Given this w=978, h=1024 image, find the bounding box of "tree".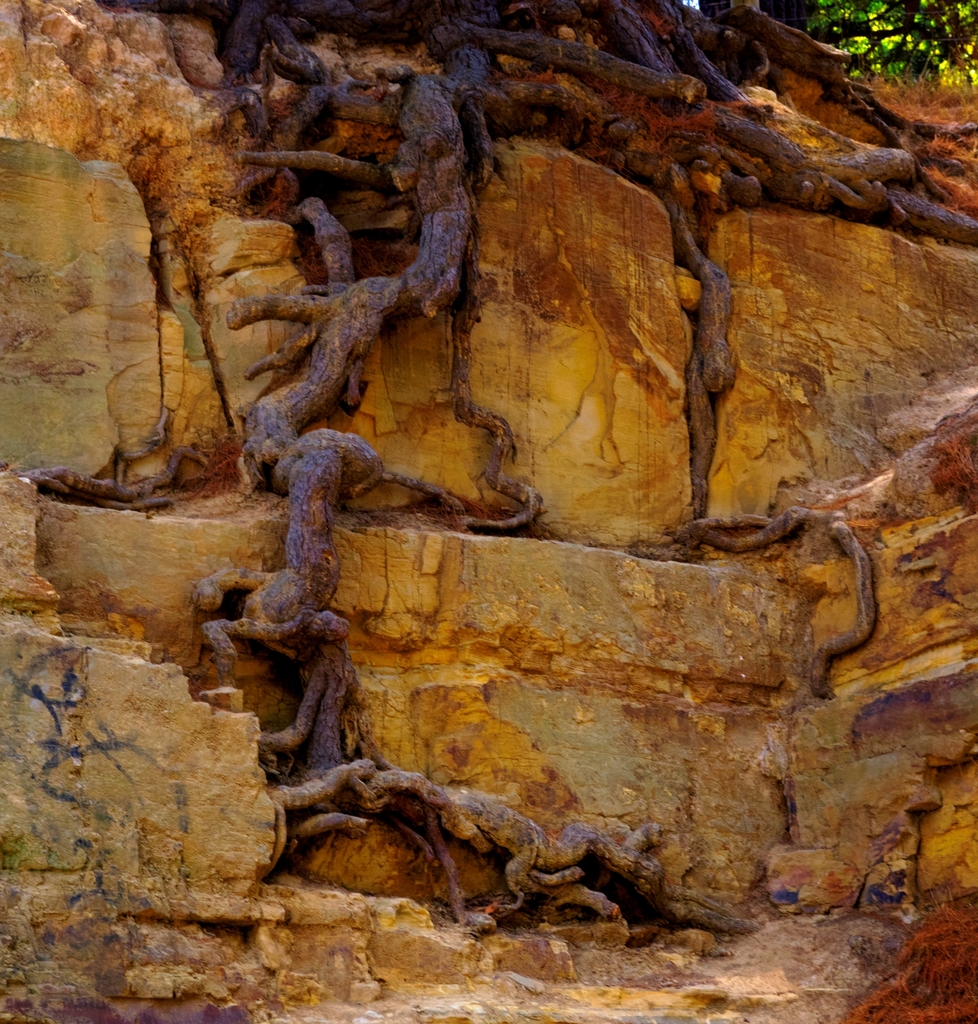
select_region(115, 0, 920, 94).
